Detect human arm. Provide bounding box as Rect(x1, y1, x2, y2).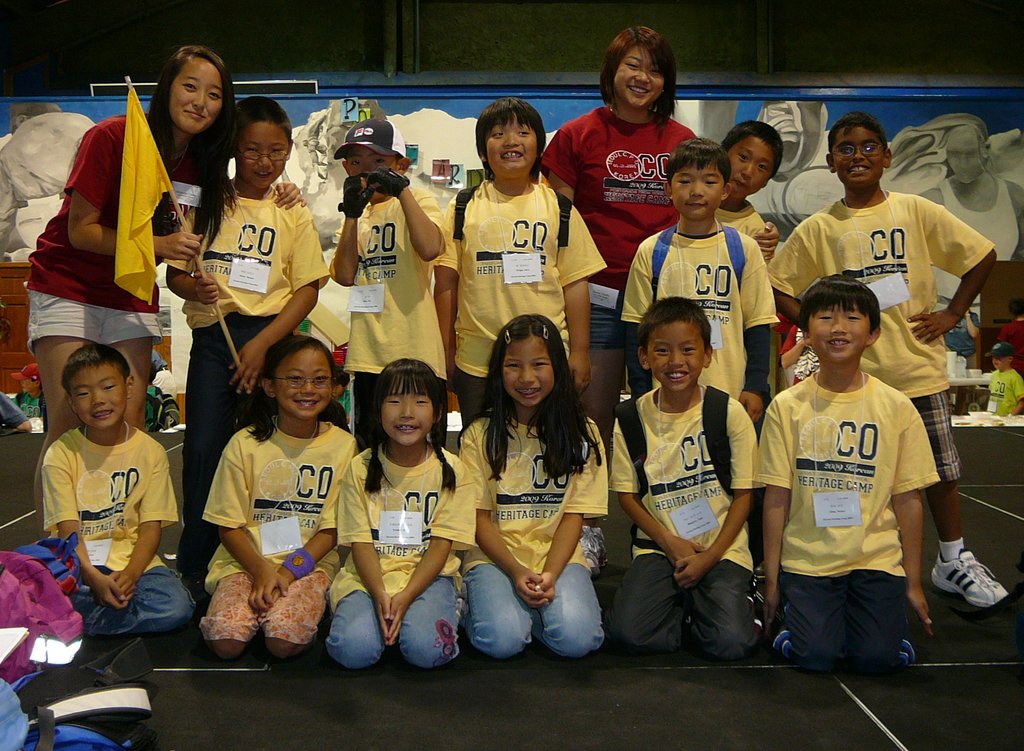
Rect(380, 460, 472, 642).
